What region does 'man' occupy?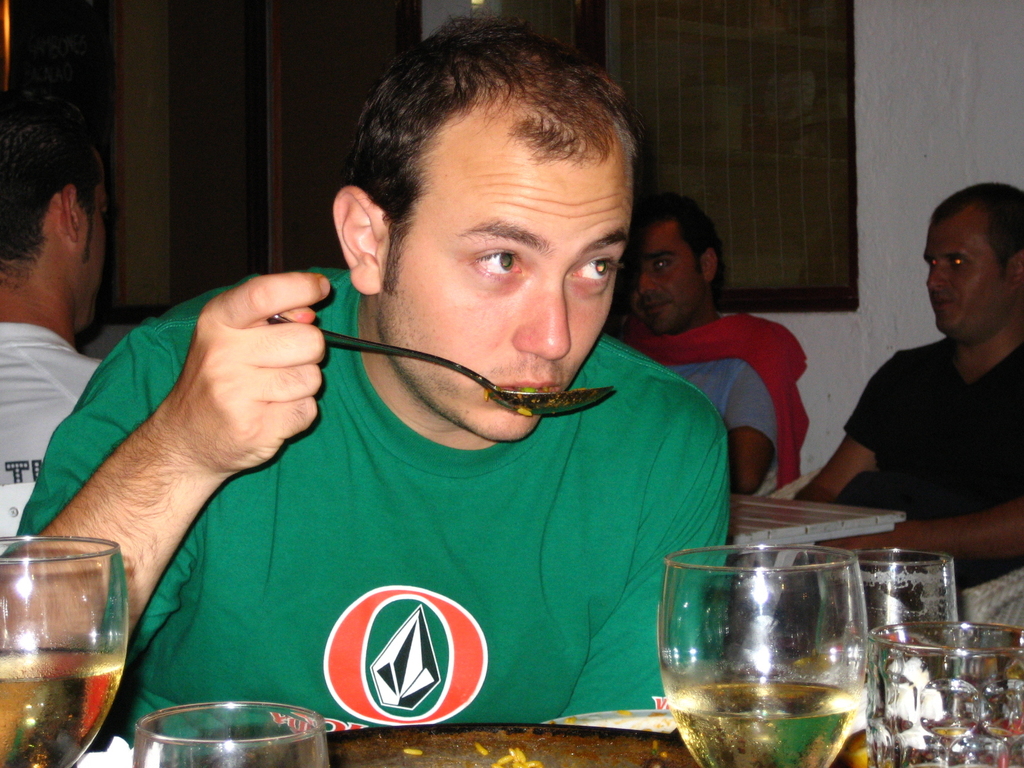
(x1=615, y1=186, x2=804, y2=491).
